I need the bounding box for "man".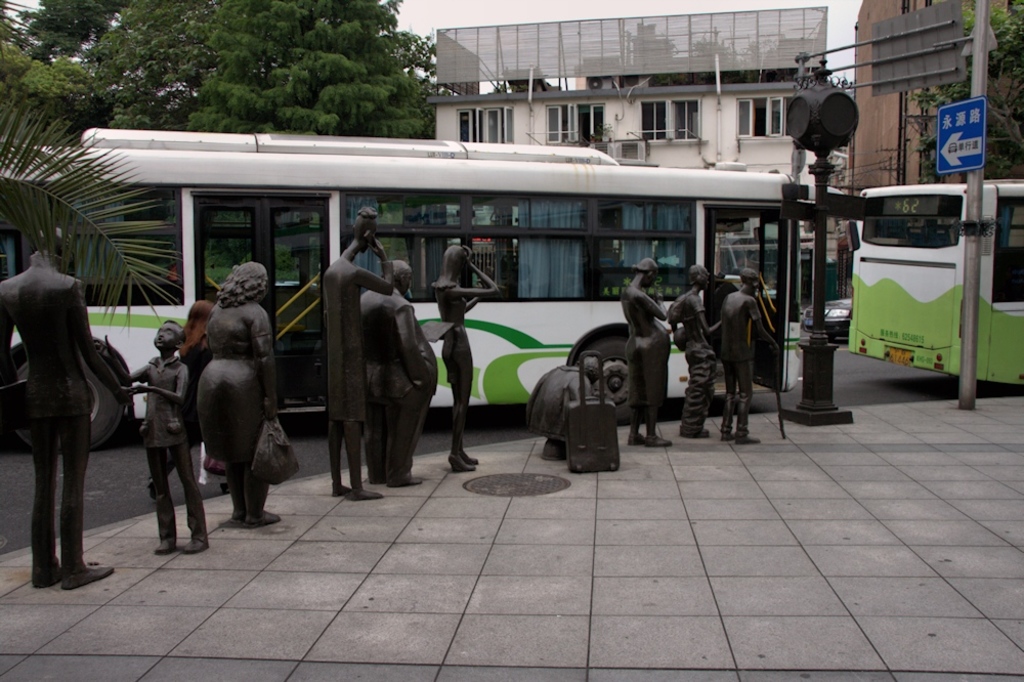
Here it is: {"left": 319, "top": 209, "right": 393, "bottom": 506}.
